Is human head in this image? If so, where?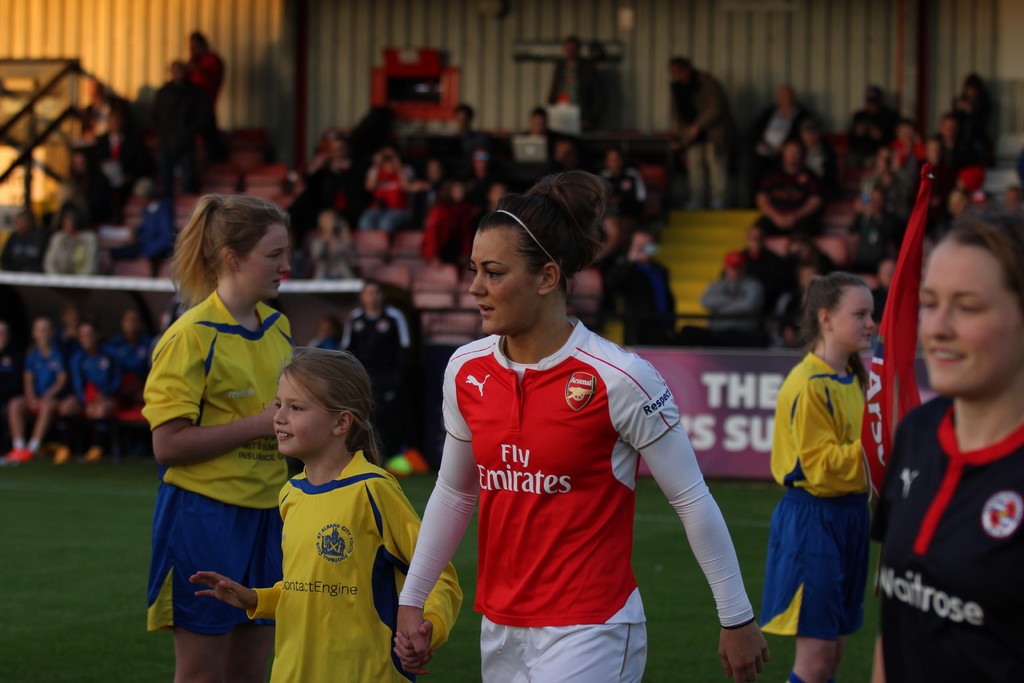
Yes, at [669,53,695,88].
